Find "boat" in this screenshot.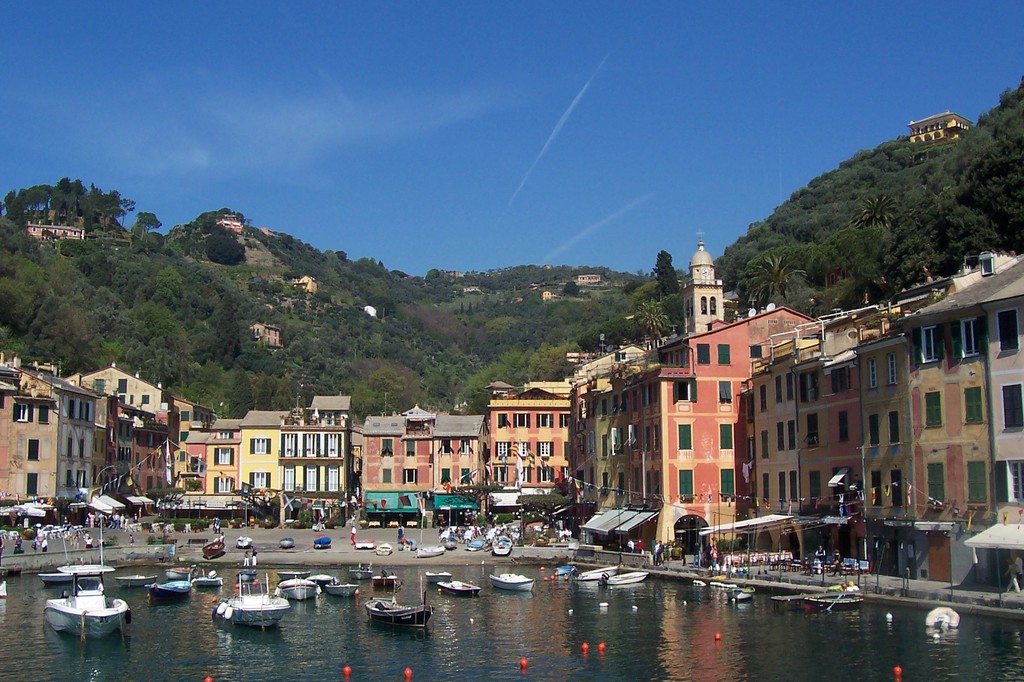
The bounding box for "boat" is (x1=438, y1=578, x2=479, y2=596).
